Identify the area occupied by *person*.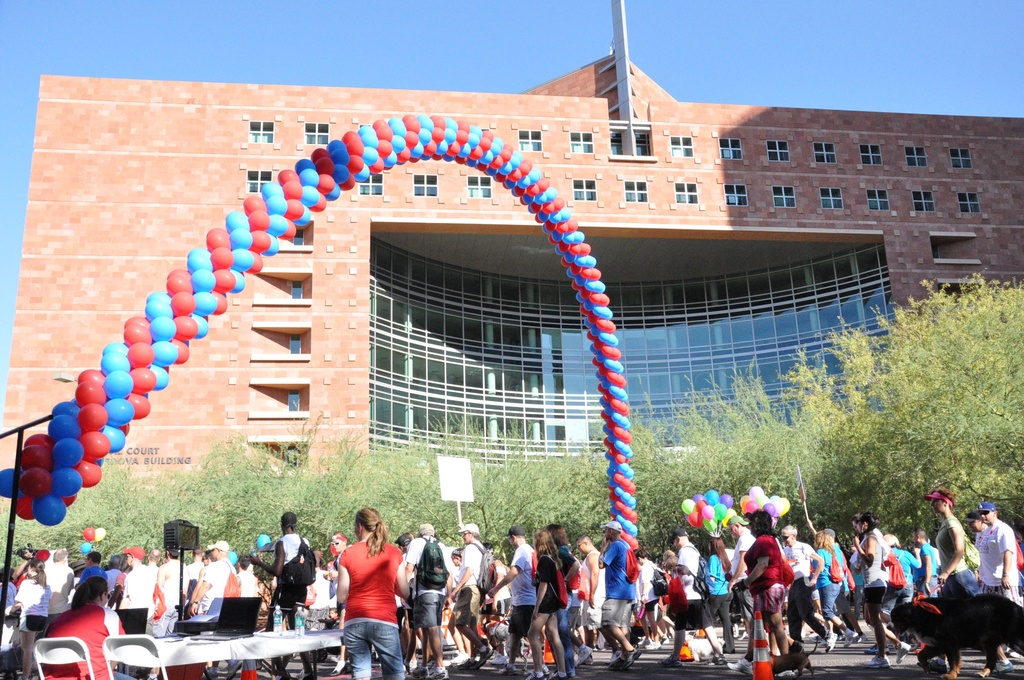
Area: detection(855, 510, 910, 668).
